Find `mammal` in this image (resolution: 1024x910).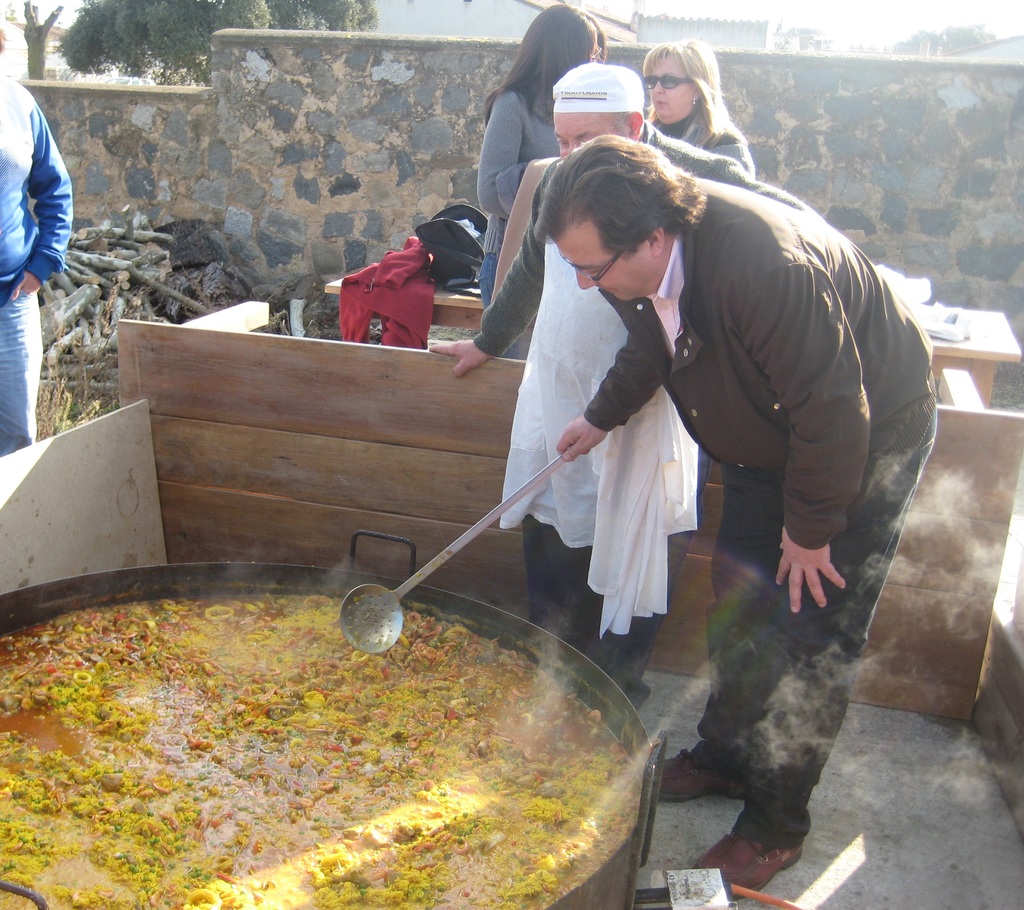
left=426, top=61, right=820, bottom=714.
